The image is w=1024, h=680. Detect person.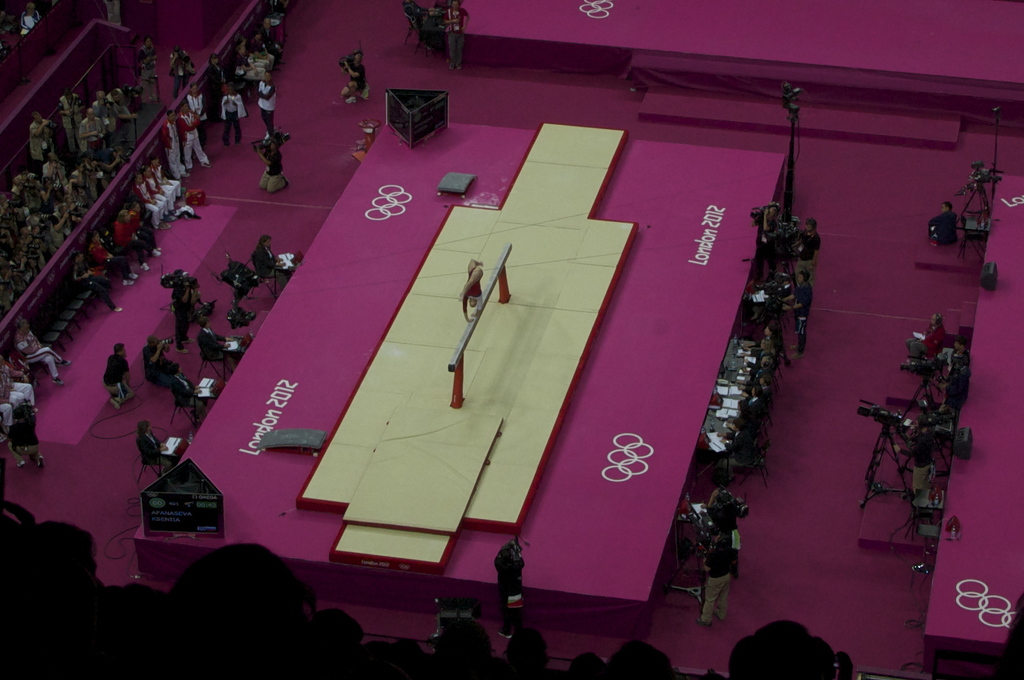
Detection: (left=751, top=280, right=780, bottom=324).
